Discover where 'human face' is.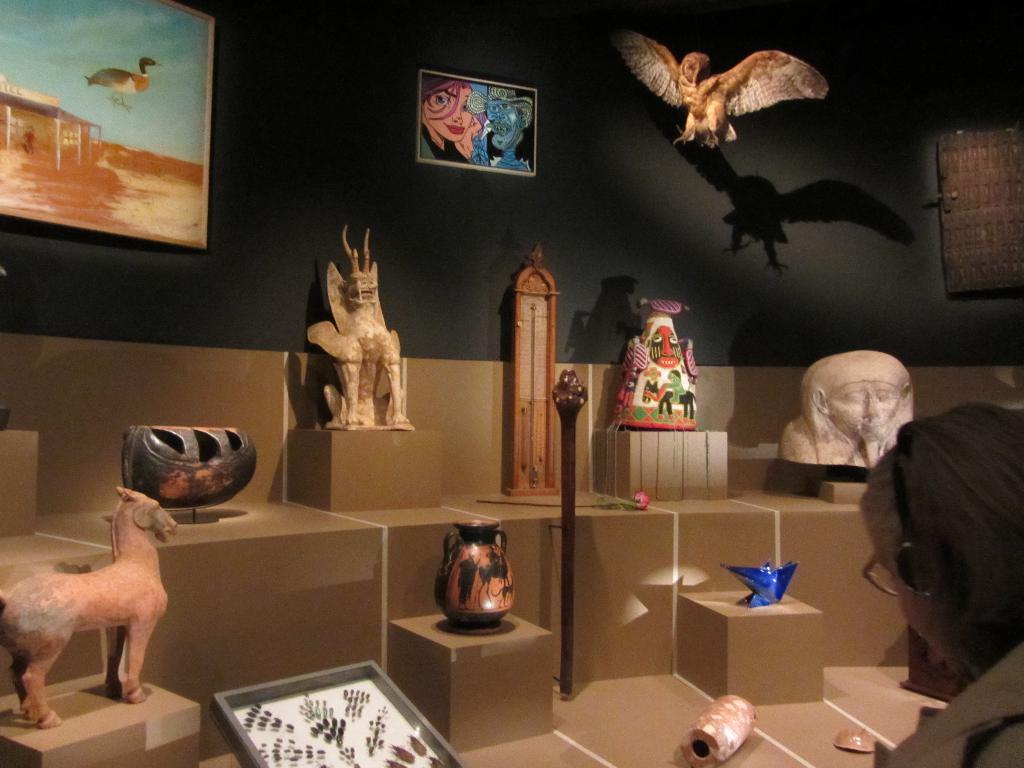
Discovered at [left=829, top=383, right=902, bottom=438].
